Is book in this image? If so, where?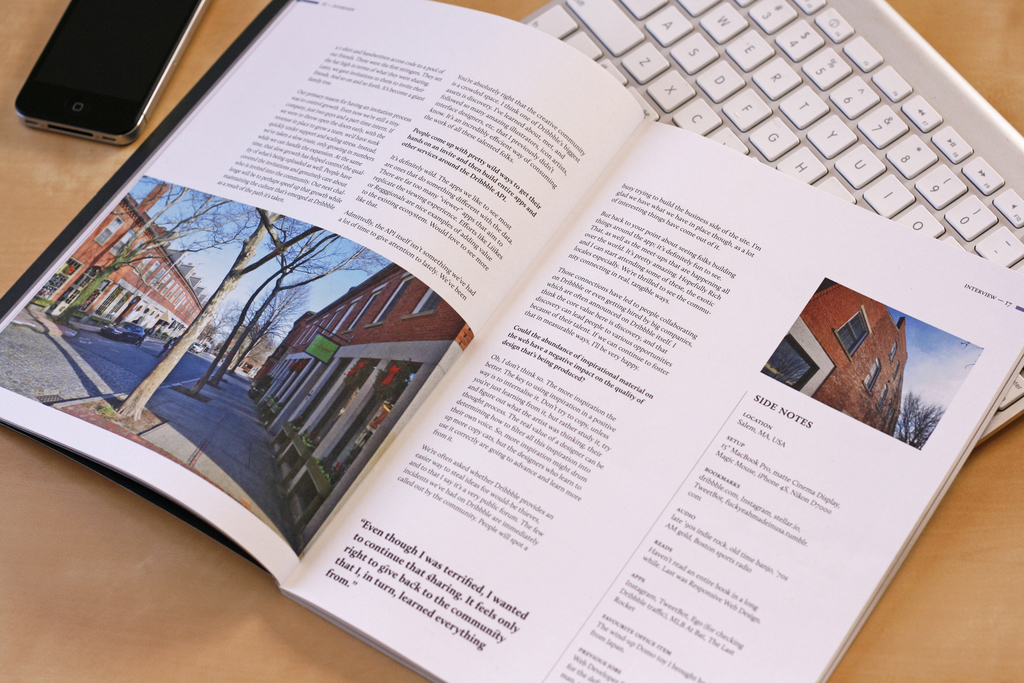
Yes, at {"left": 0, "top": 17, "right": 1012, "bottom": 642}.
